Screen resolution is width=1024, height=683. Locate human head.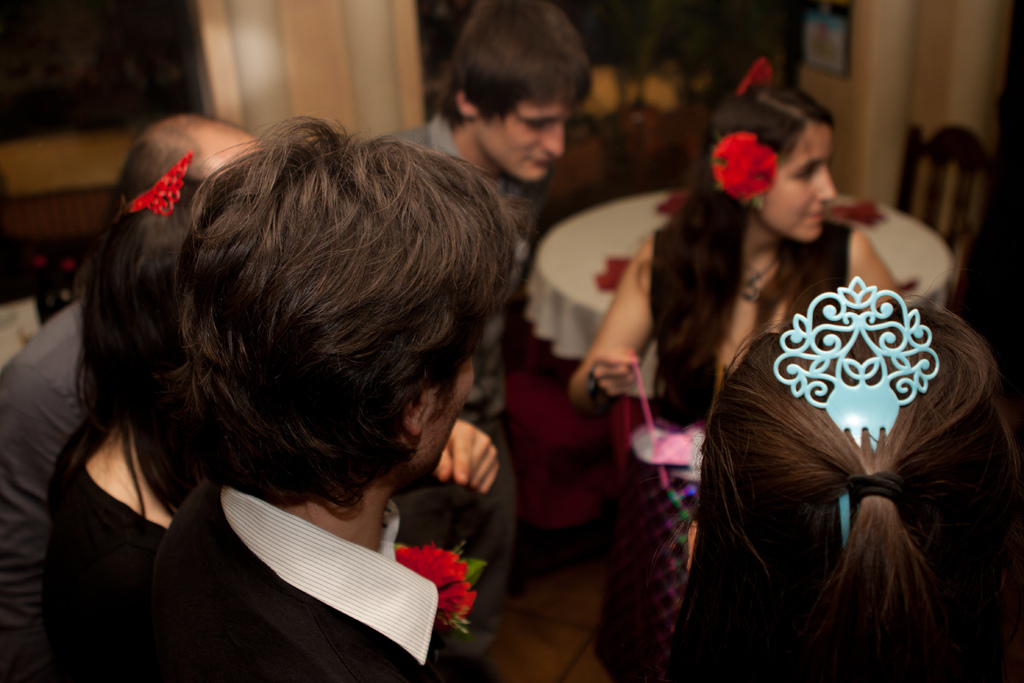
(left=714, top=88, right=832, bottom=240).
